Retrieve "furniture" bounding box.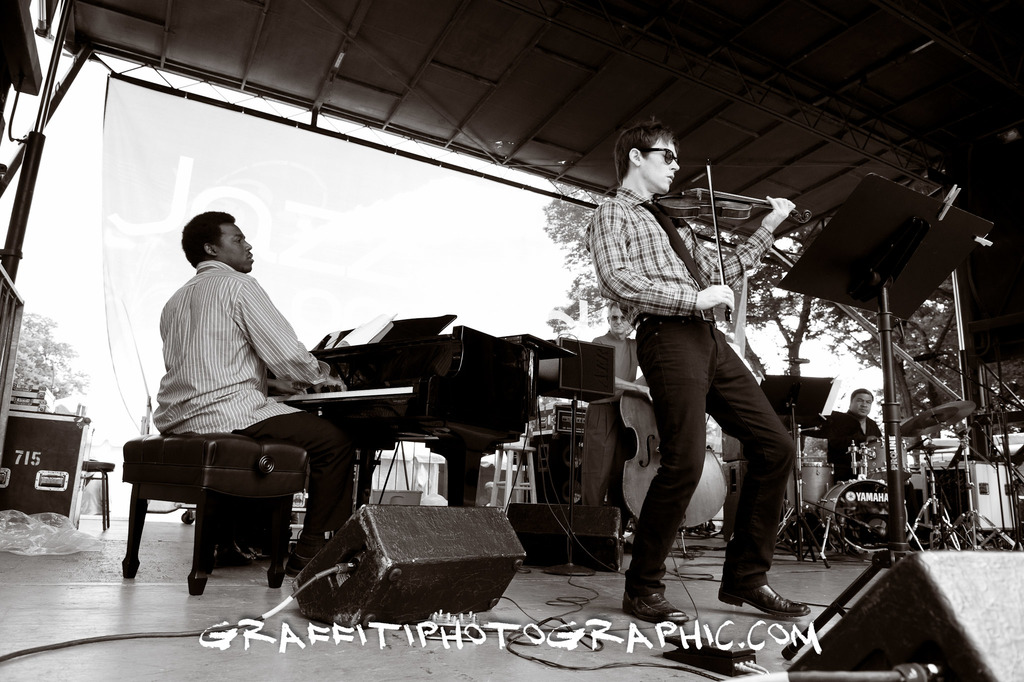
Bounding box: bbox=[126, 437, 310, 600].
